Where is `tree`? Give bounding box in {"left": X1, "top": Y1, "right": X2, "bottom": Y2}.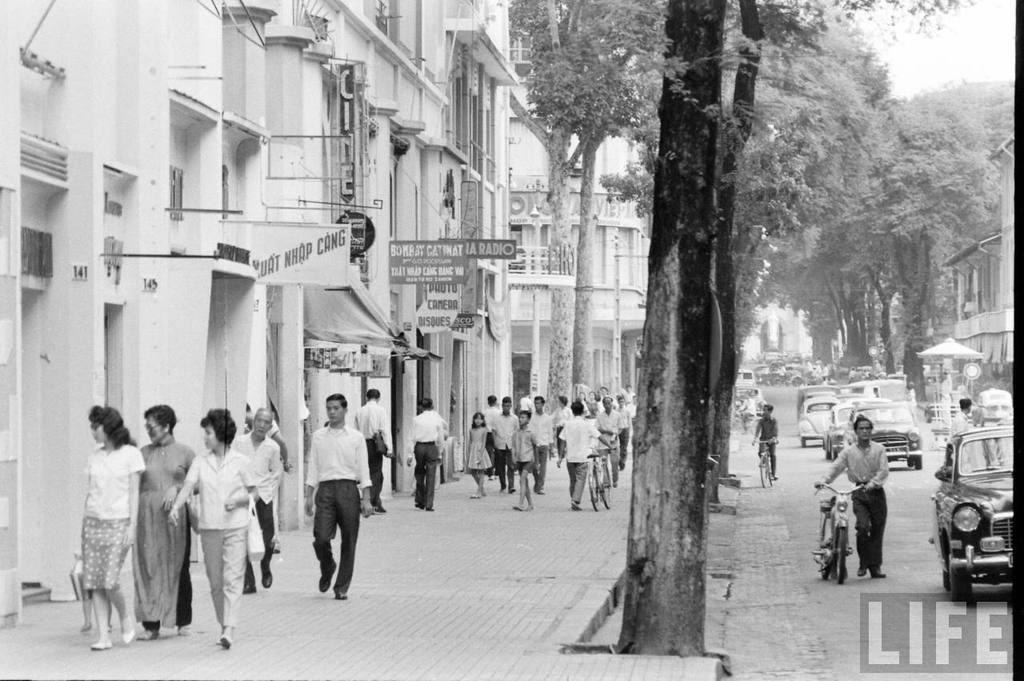
{"left": 509, "top": 0, "right": 692, "bottom": 414}.
